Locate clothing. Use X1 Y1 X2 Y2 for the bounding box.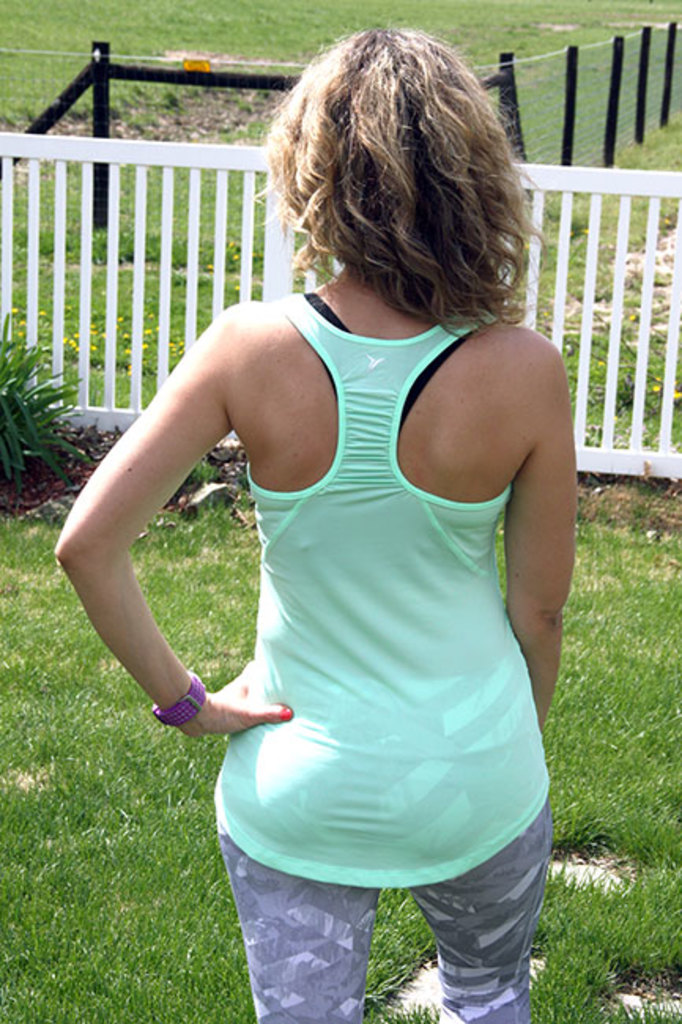
197 302 564 959.
